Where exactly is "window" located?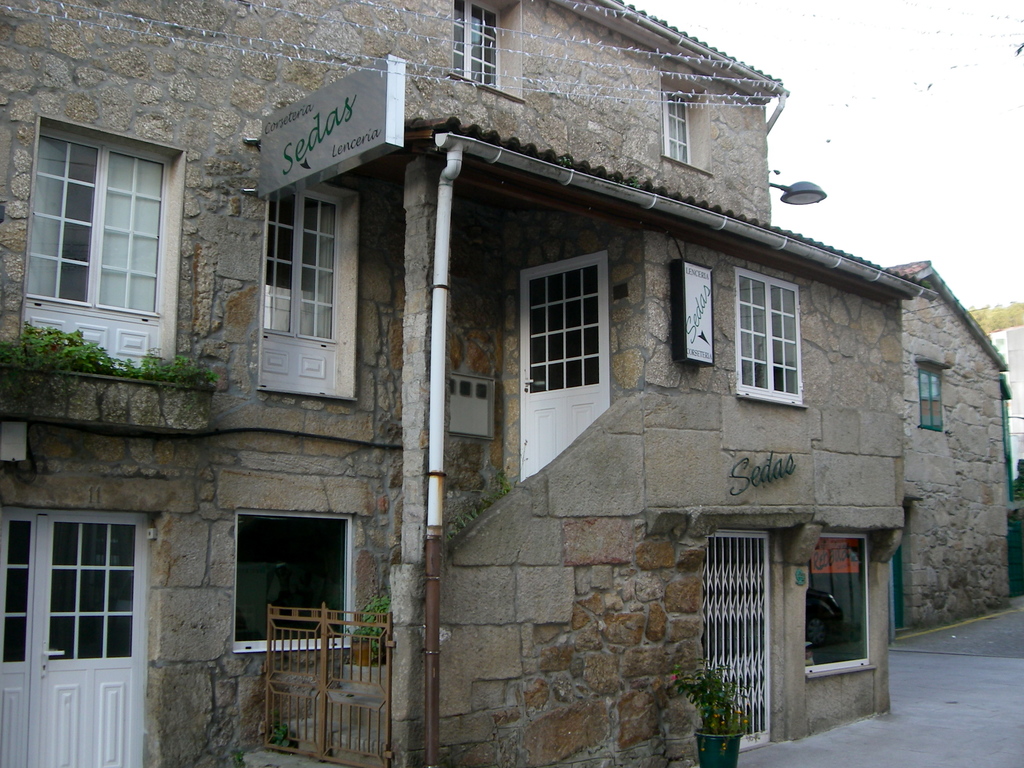
Its bounding box is x1=921 y1=361 x2=948 y2=431.
